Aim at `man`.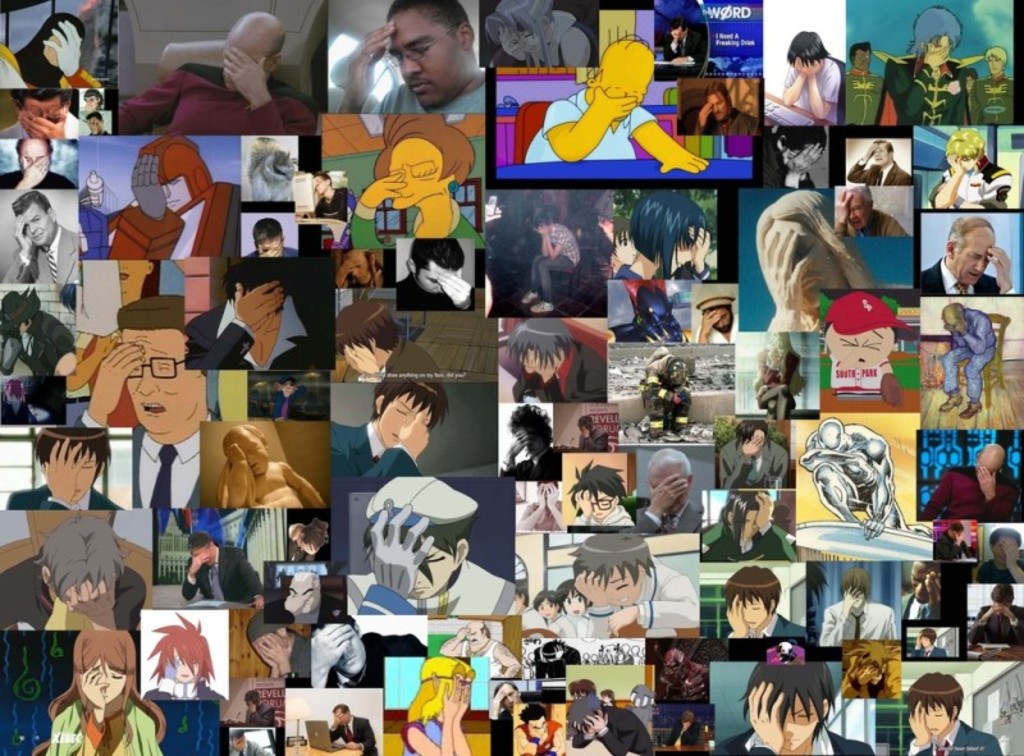
Aimed at bbox=(337, 248, 385, 288).
